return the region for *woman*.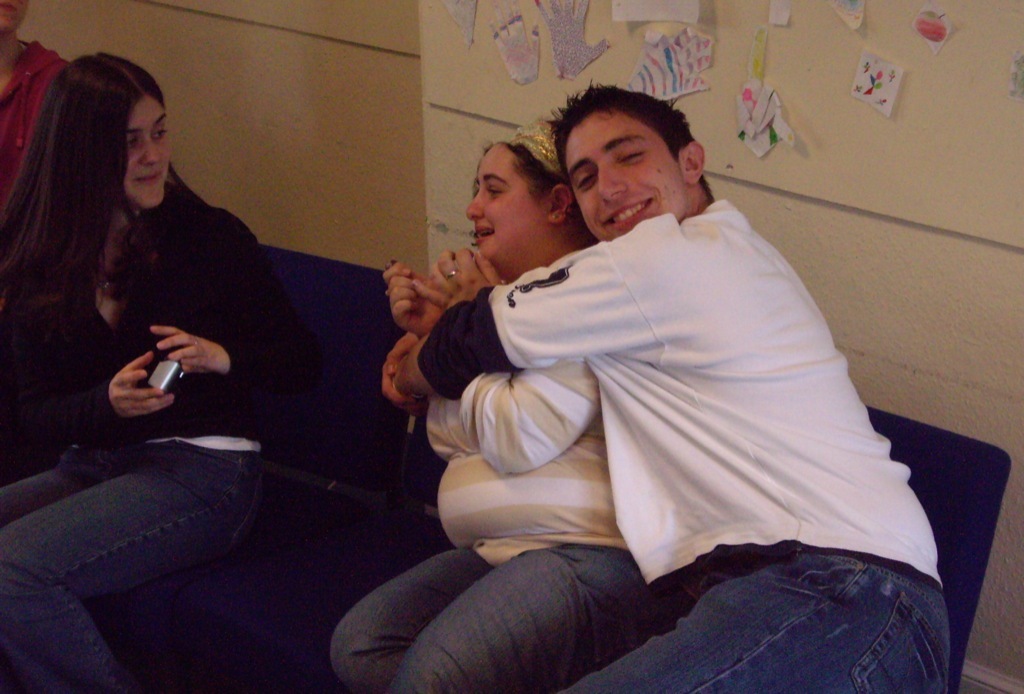
17/25/303/660.
